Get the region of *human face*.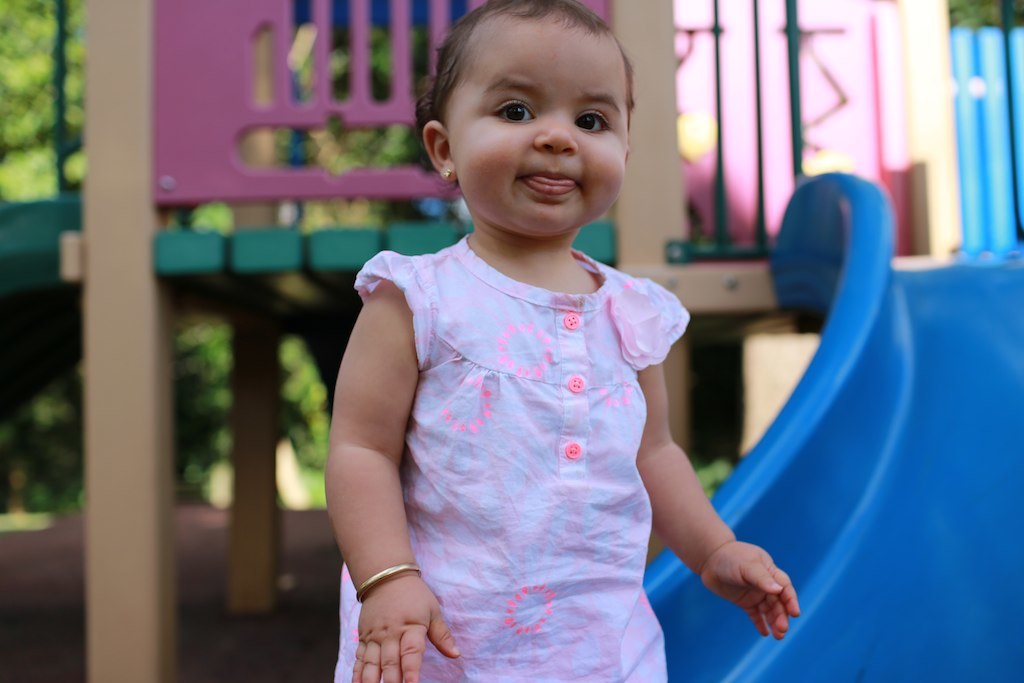
(449, 10, 624, 235).
